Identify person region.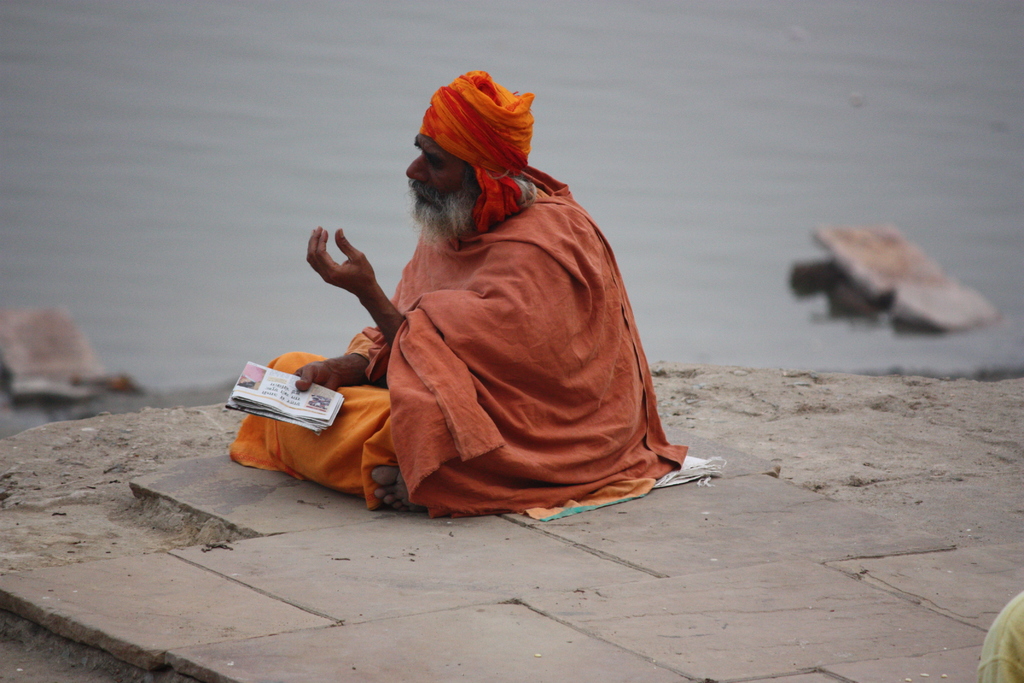
Region: pyautogui.locateOnScreen(301, 78, 699, 516).
